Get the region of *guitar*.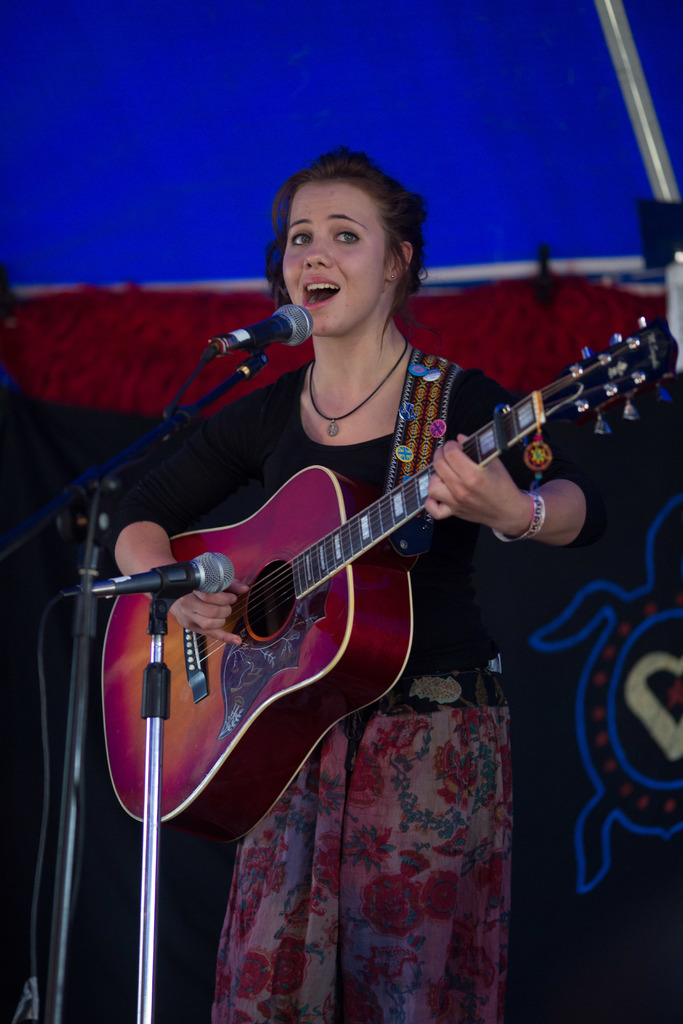
box=[105, 309, 682, 848].
